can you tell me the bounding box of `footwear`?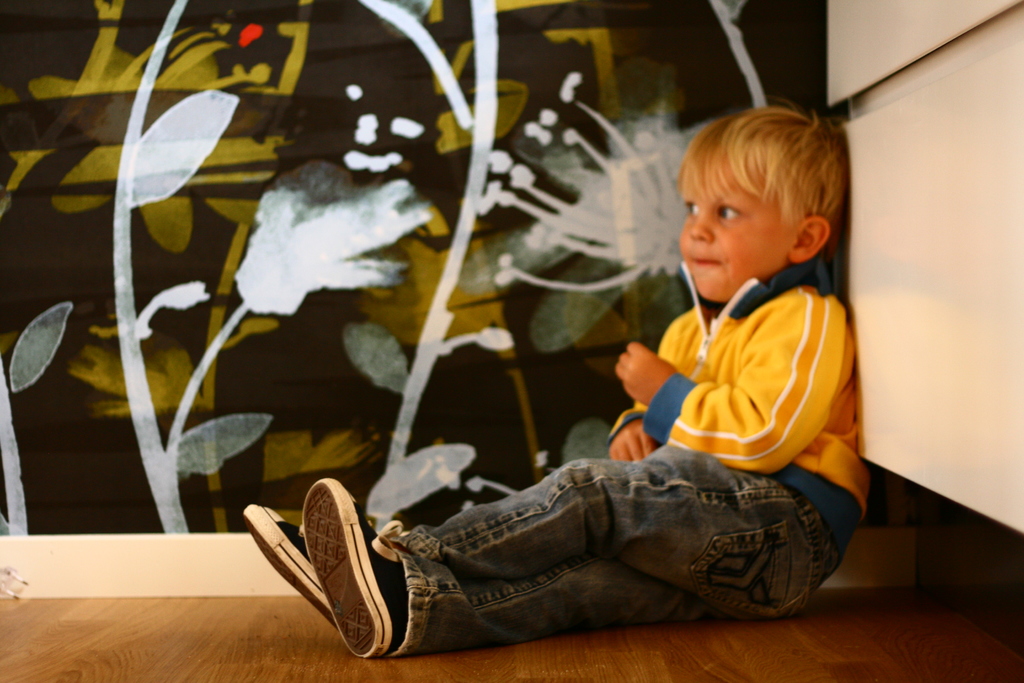
pyautogui.locateOnScreen(238, 497, 335, 627).
